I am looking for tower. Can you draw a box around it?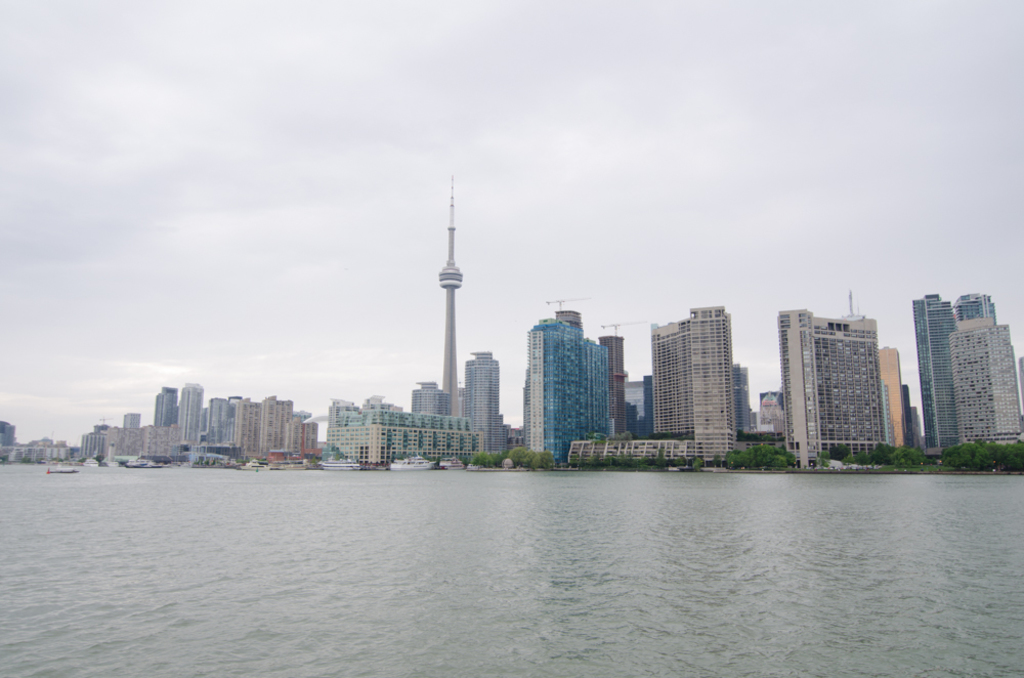
Sure, the bounding box is region(364, 397, 408, 428).
